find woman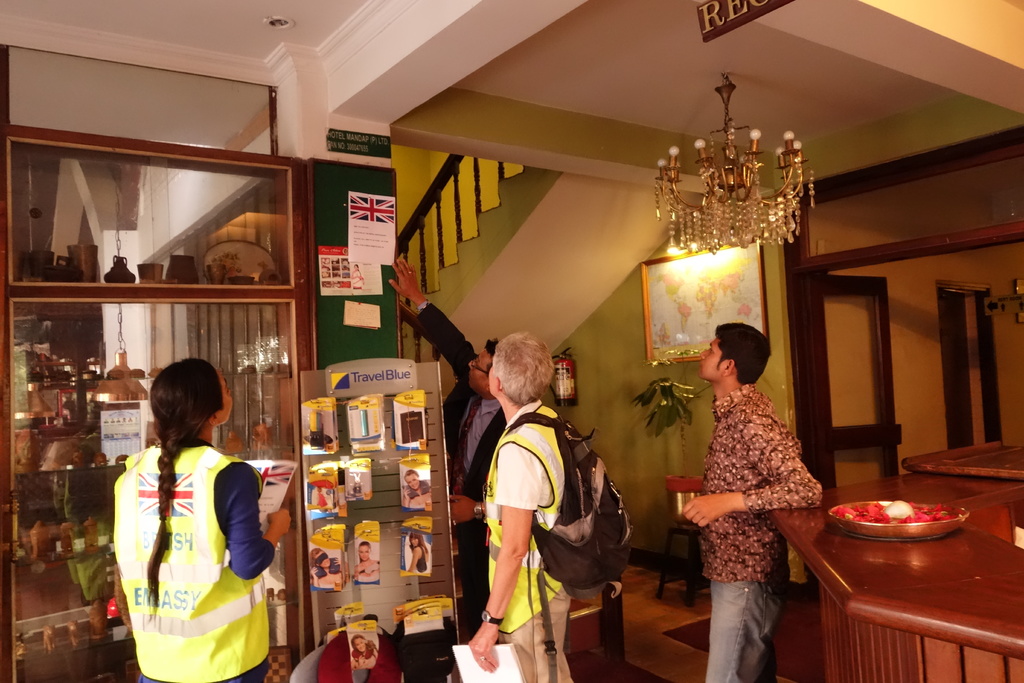
bbox=(400, 471, 431, 511)
